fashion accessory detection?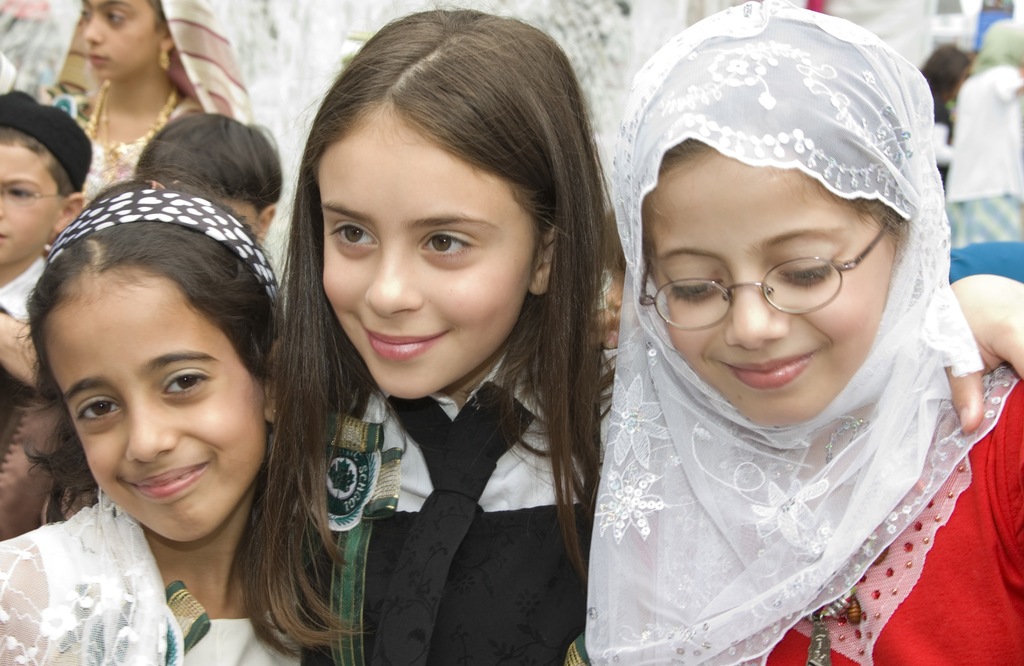
<region>371, 373, 534, 661</region>
